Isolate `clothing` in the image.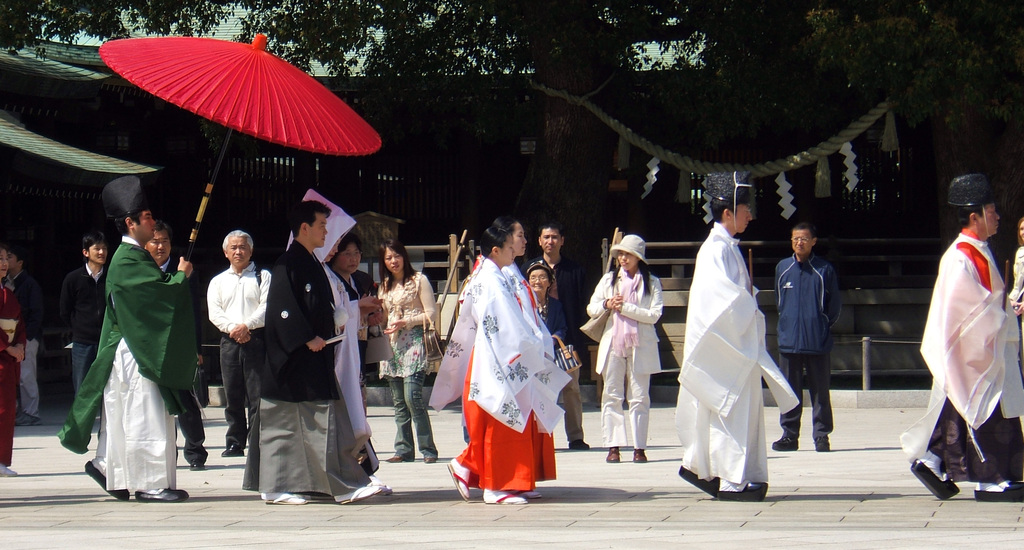
Isolated region: Rect(1004, 242, 1023, 309).
